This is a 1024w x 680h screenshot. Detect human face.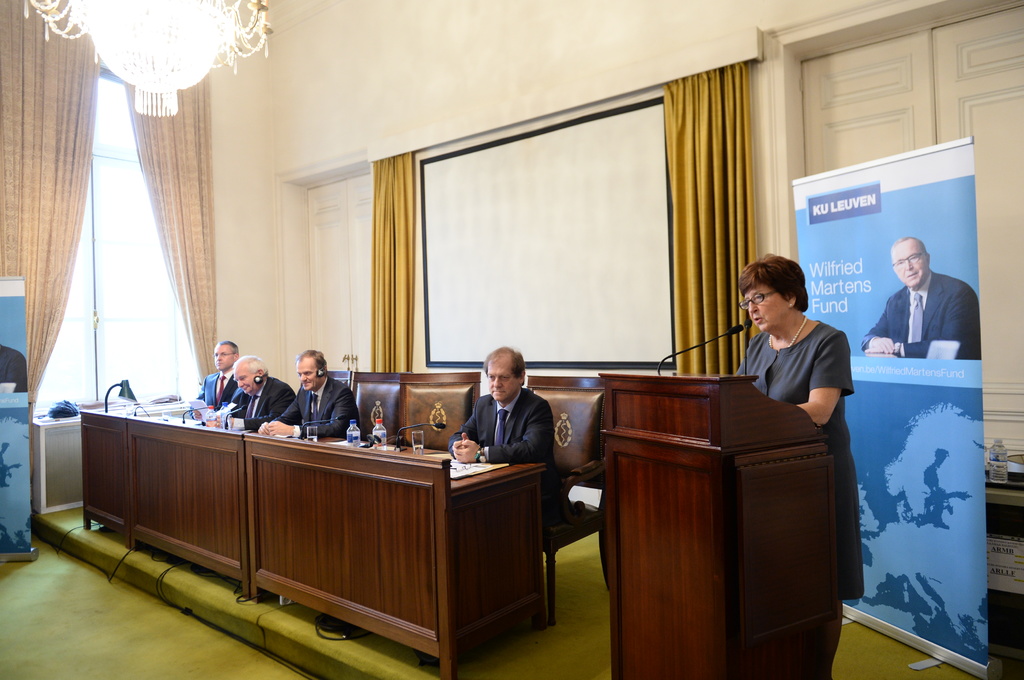
[216,349,230,373].
